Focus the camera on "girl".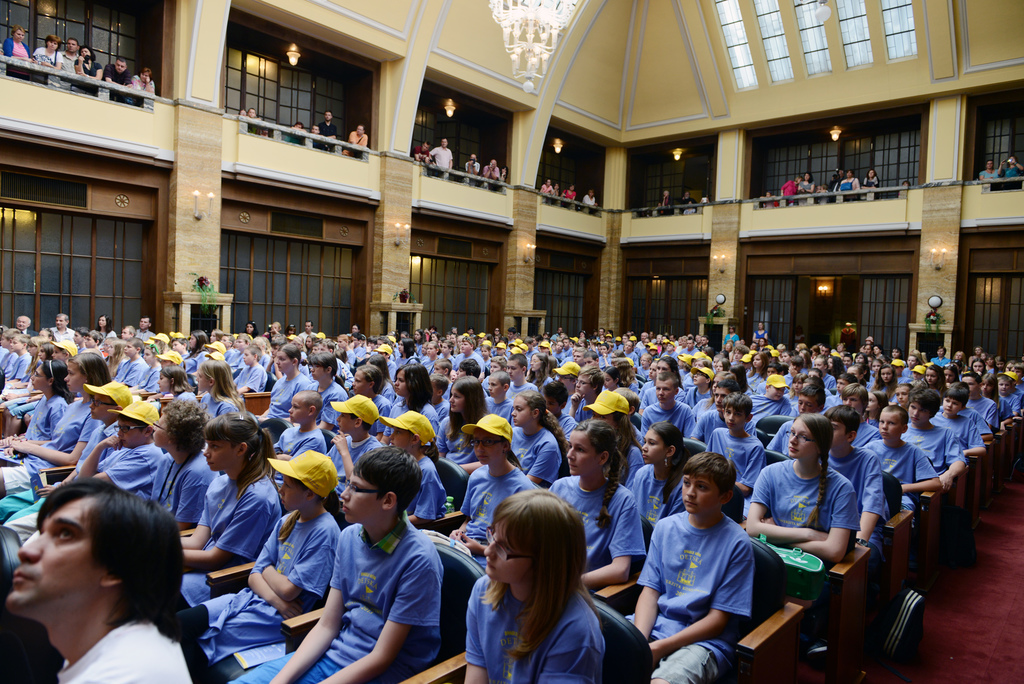
Focus region: bbox=[378, 409, 444, 525].
